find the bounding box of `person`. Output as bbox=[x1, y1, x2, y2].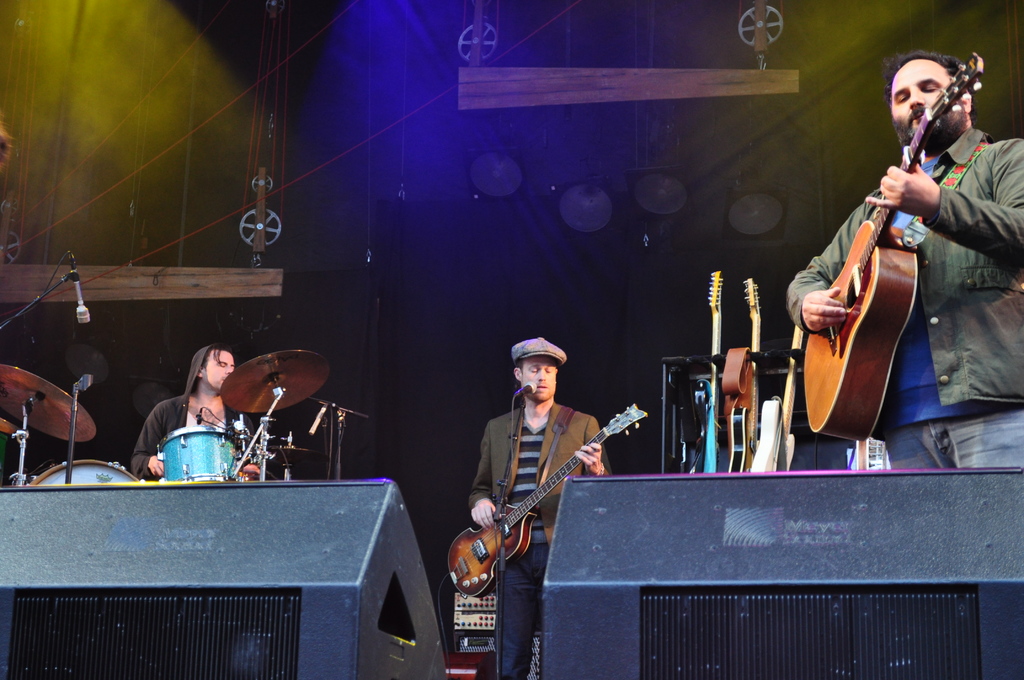
bbox=[461, 321, 627, 661].
